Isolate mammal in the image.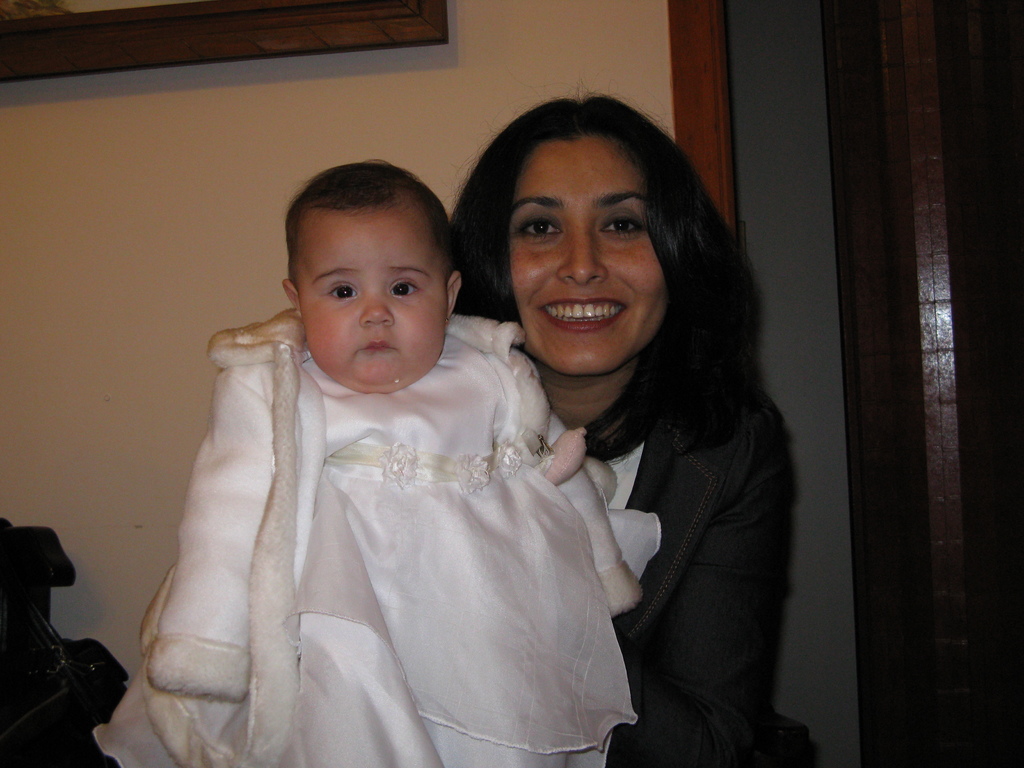
Isolated region: [left=92, top=155, right=661, bottom=767].
